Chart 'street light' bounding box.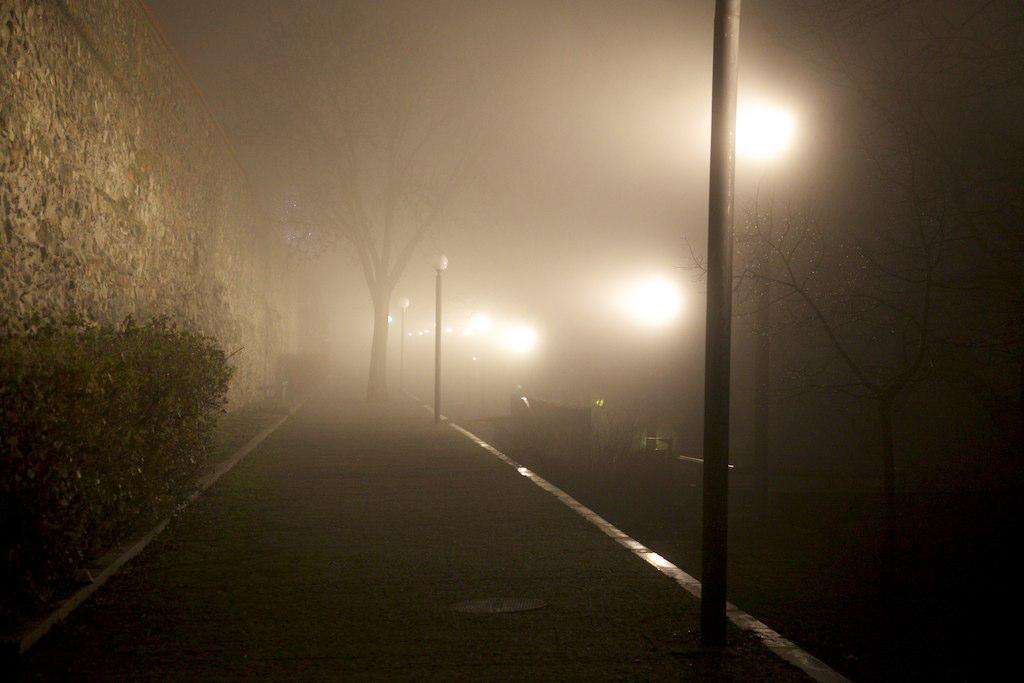
Charted: <box>433,254,451,419</box>.
